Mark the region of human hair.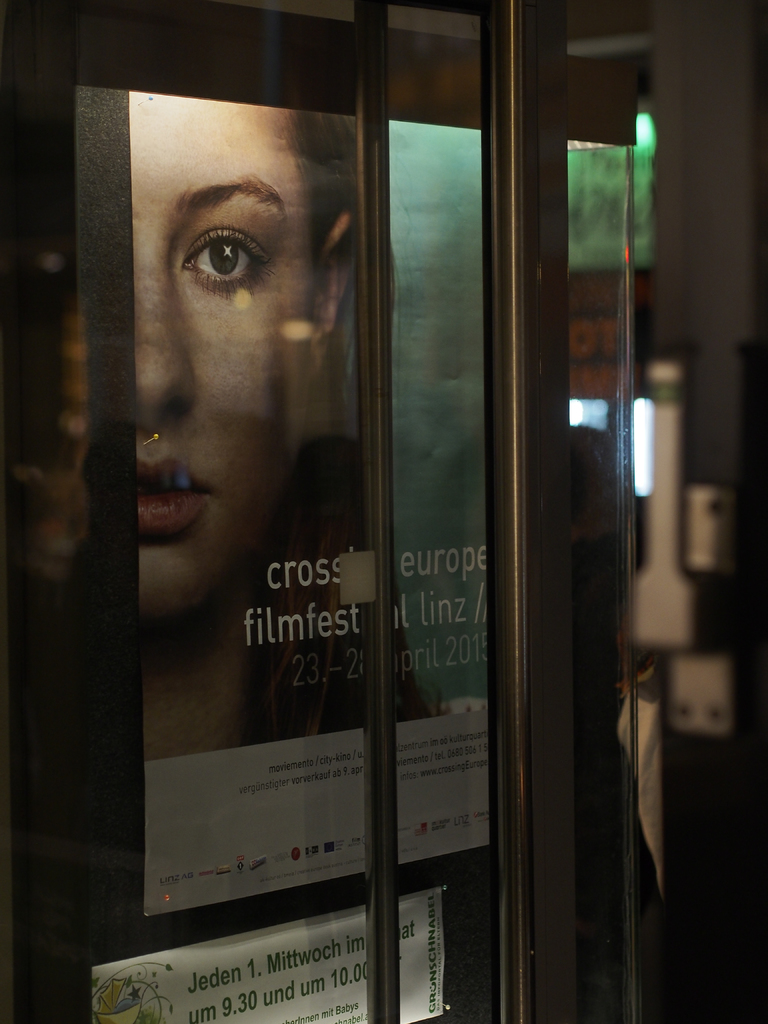
Region: crop(280, 104, 362, 257).
